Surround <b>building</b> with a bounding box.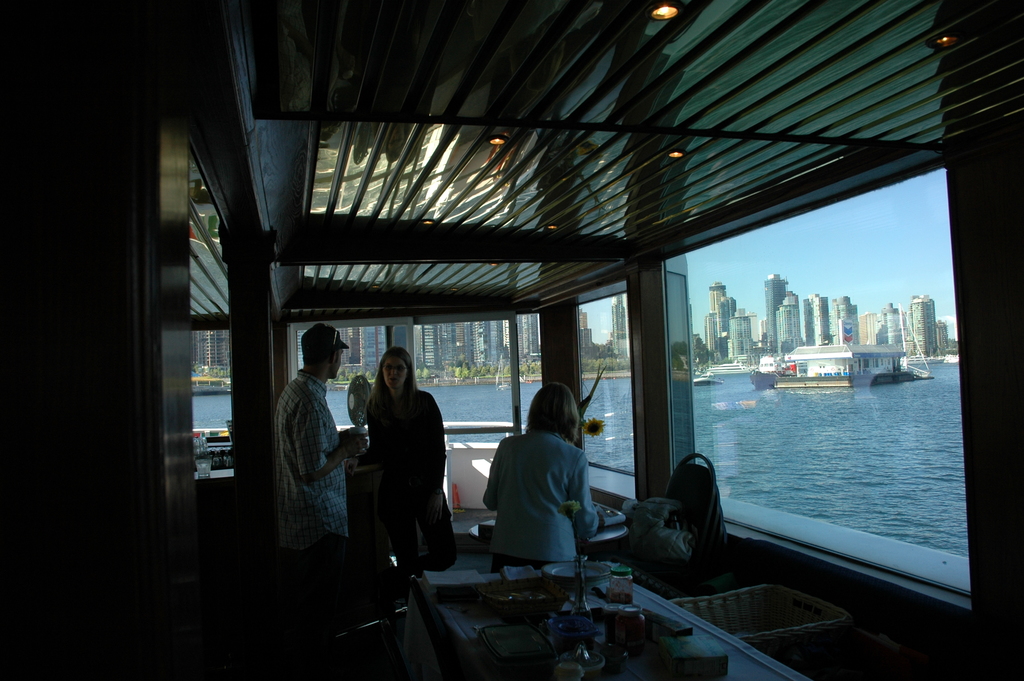
188 328 228 371.
